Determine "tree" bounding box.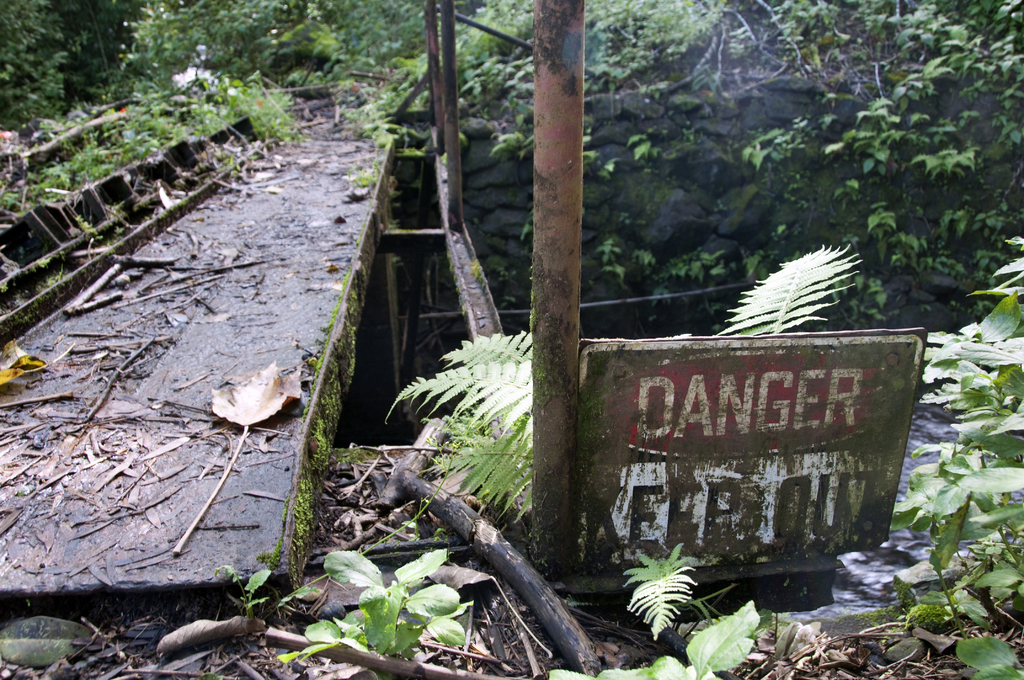
Determined: bbox(0, 0, 1017, 679).
